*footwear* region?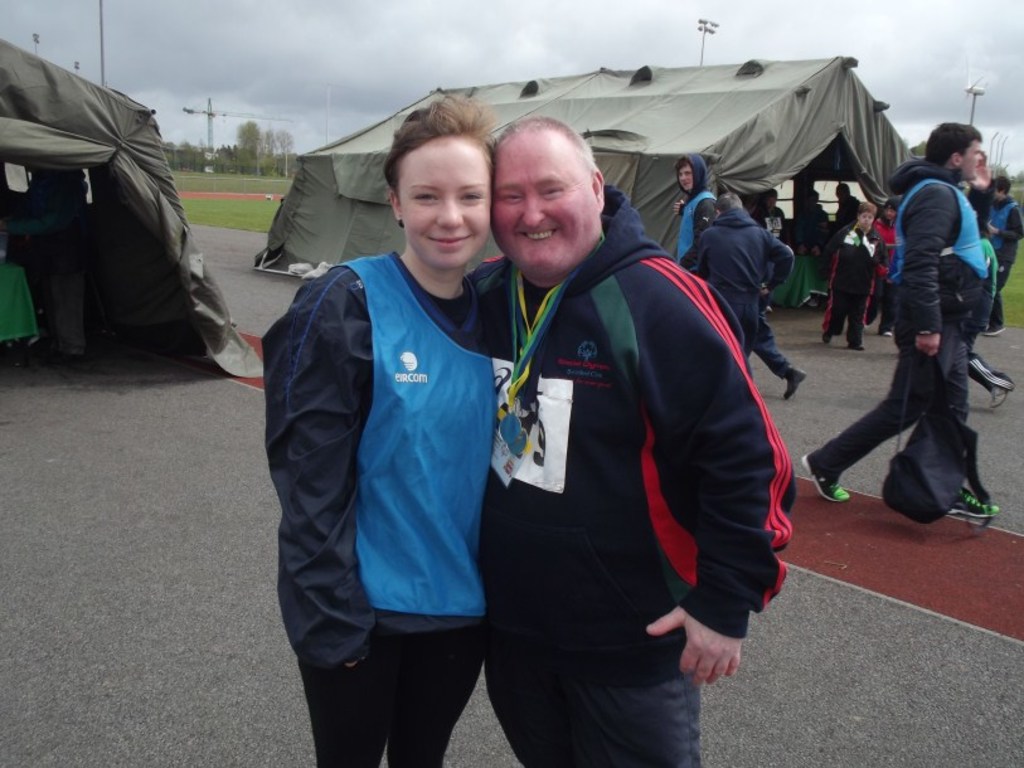
(left=951, top=485, right=998, bottom=520)
